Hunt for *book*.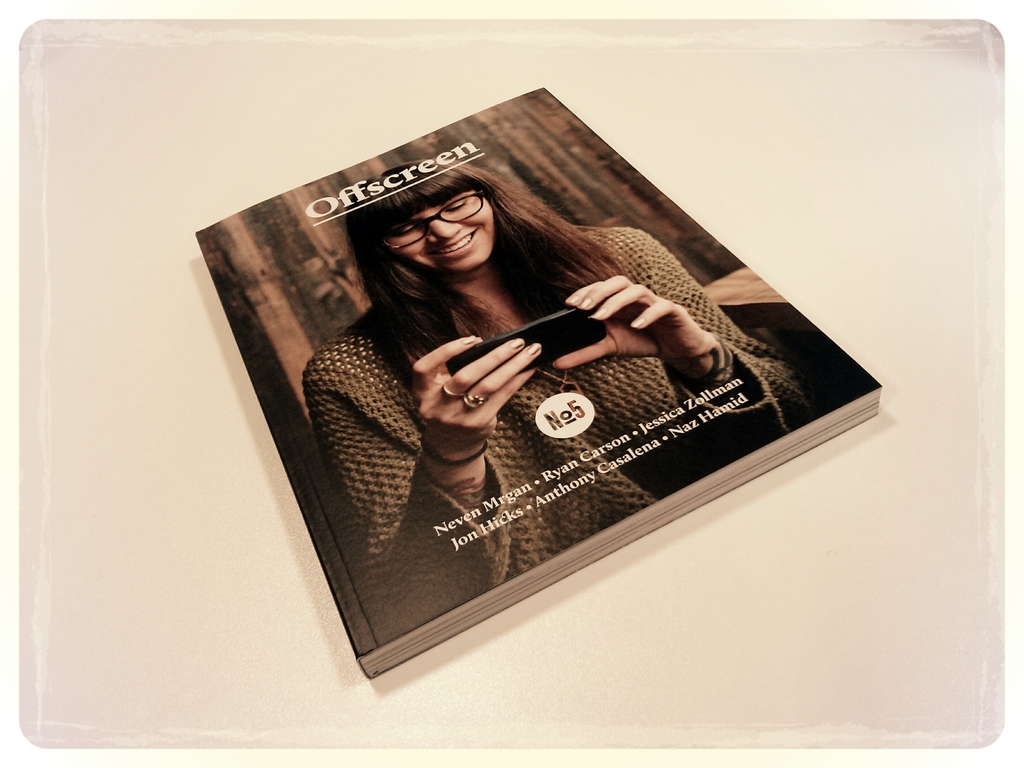
Hunted down at 74,88,960,723.
